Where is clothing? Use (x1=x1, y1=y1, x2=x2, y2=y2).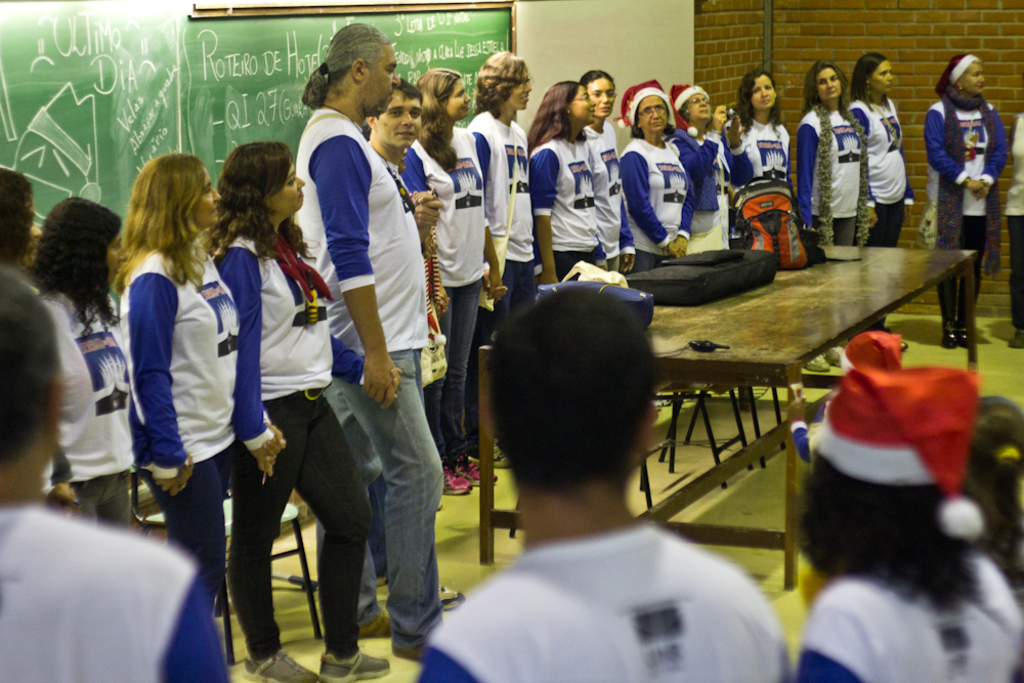
(x1=815, y1=215, x2=871, y2=247).
